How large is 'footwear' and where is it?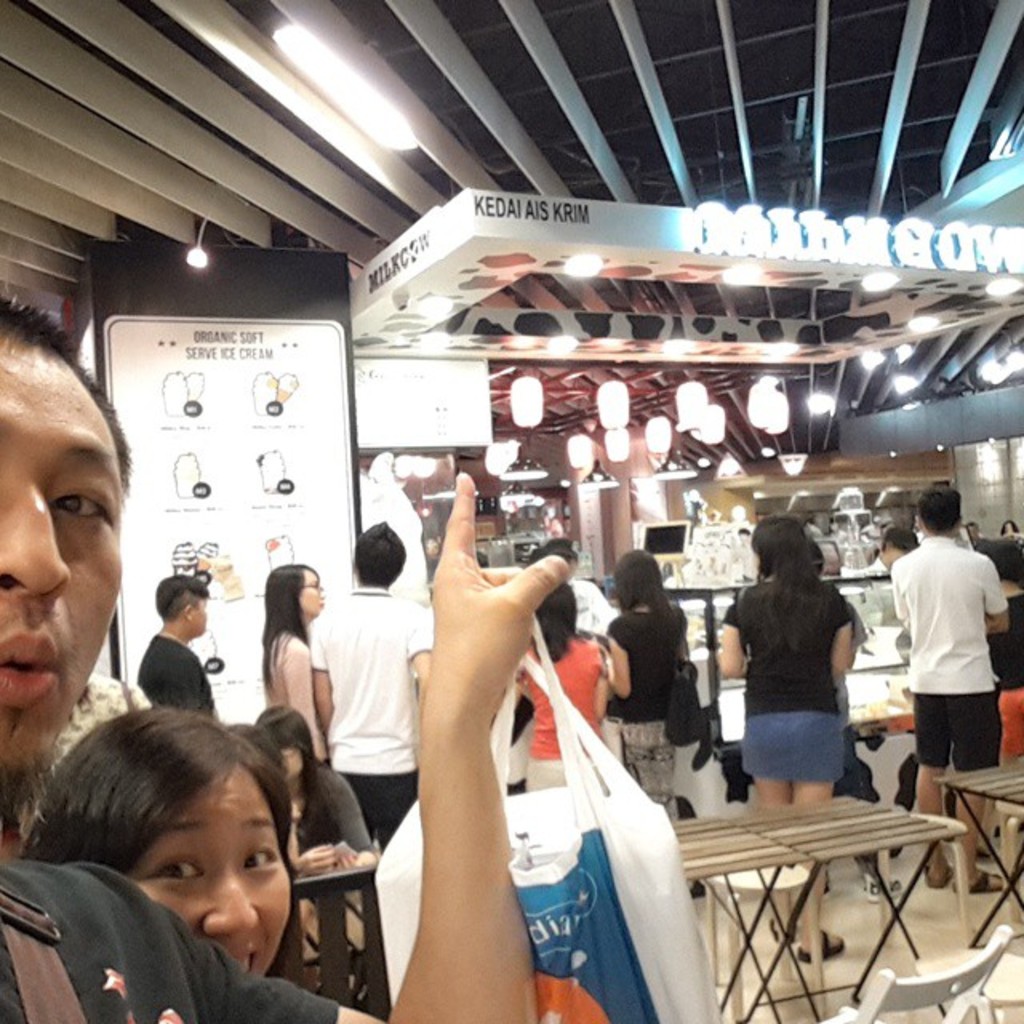
Bounding box: x1=971, y1=856, x2=1018, y2=894.
